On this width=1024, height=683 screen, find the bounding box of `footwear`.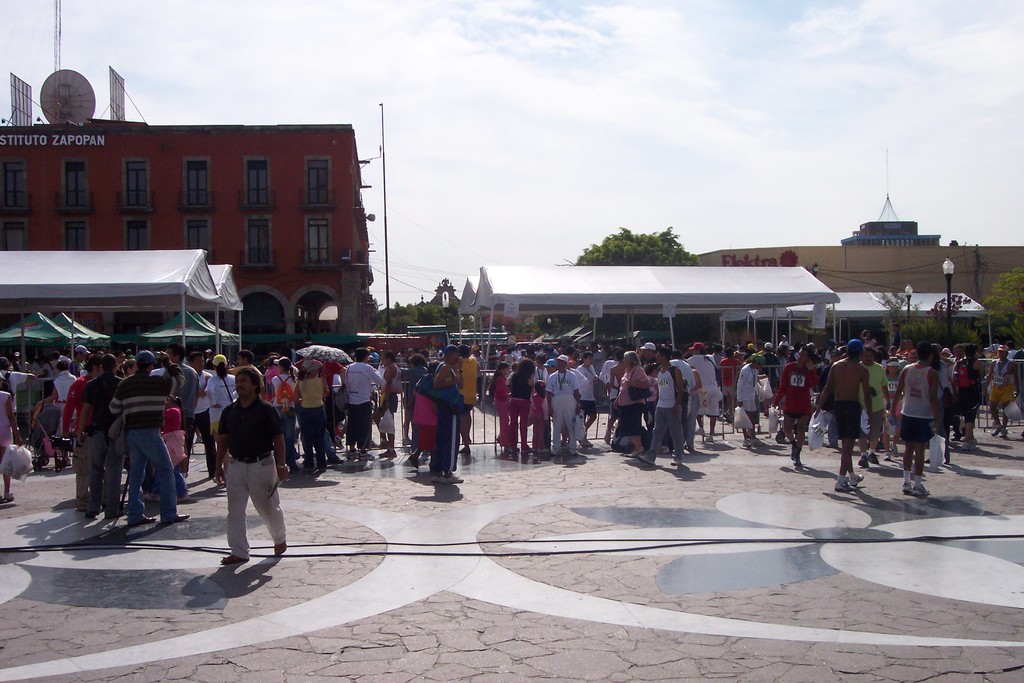
Bounding box: <bbox>991, 425, 1001, 436</bbox>.
